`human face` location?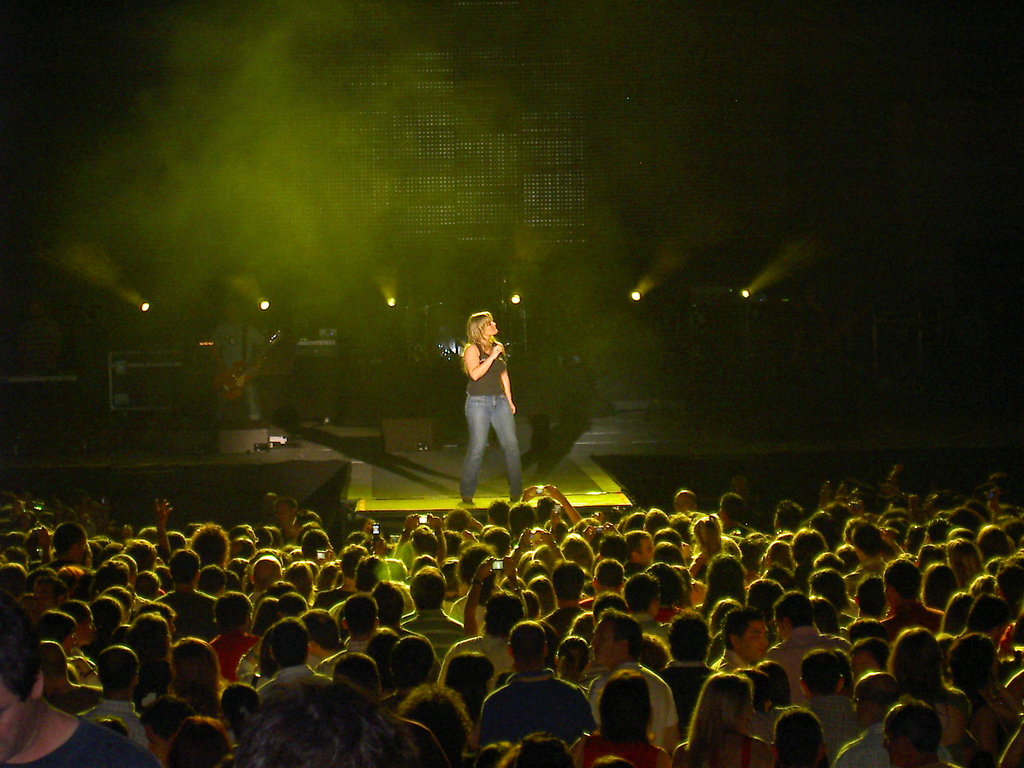
detection(852, 654, 878, 683)
